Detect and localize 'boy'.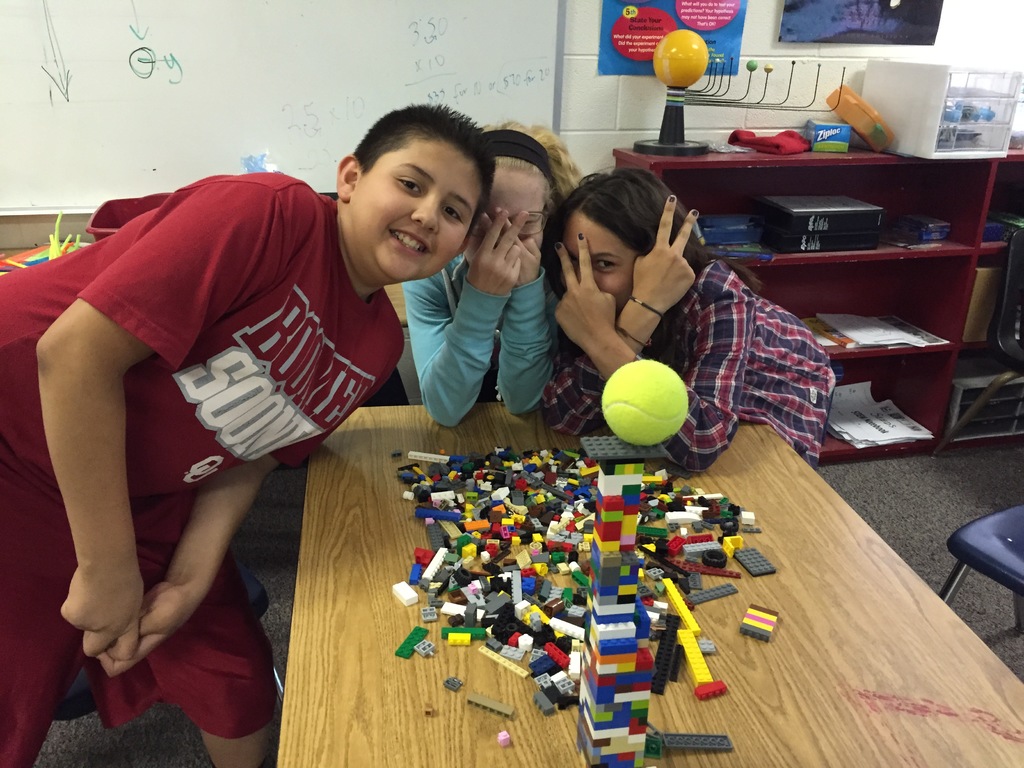
Localized at 11/88/462/728.
